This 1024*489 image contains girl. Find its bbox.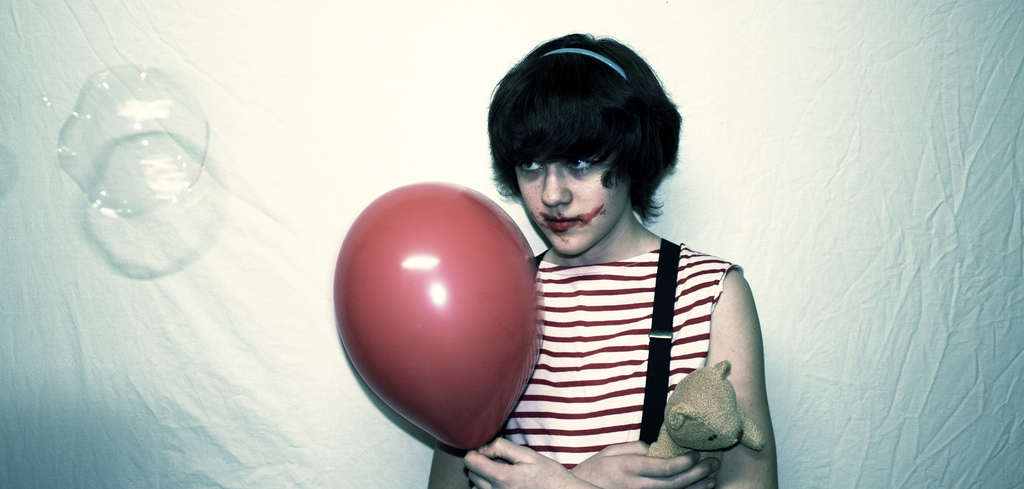
426/33/778/488.
